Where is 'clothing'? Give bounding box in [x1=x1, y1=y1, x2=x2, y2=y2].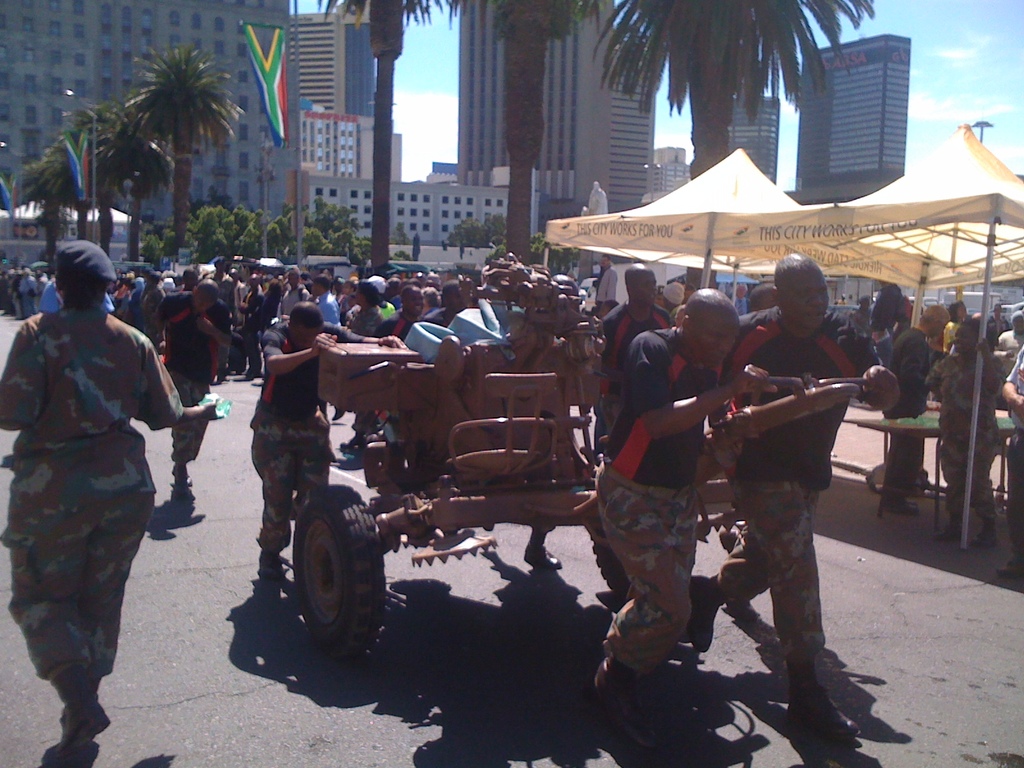
[x1=927, y1=353, x2=1009, y2=529].
